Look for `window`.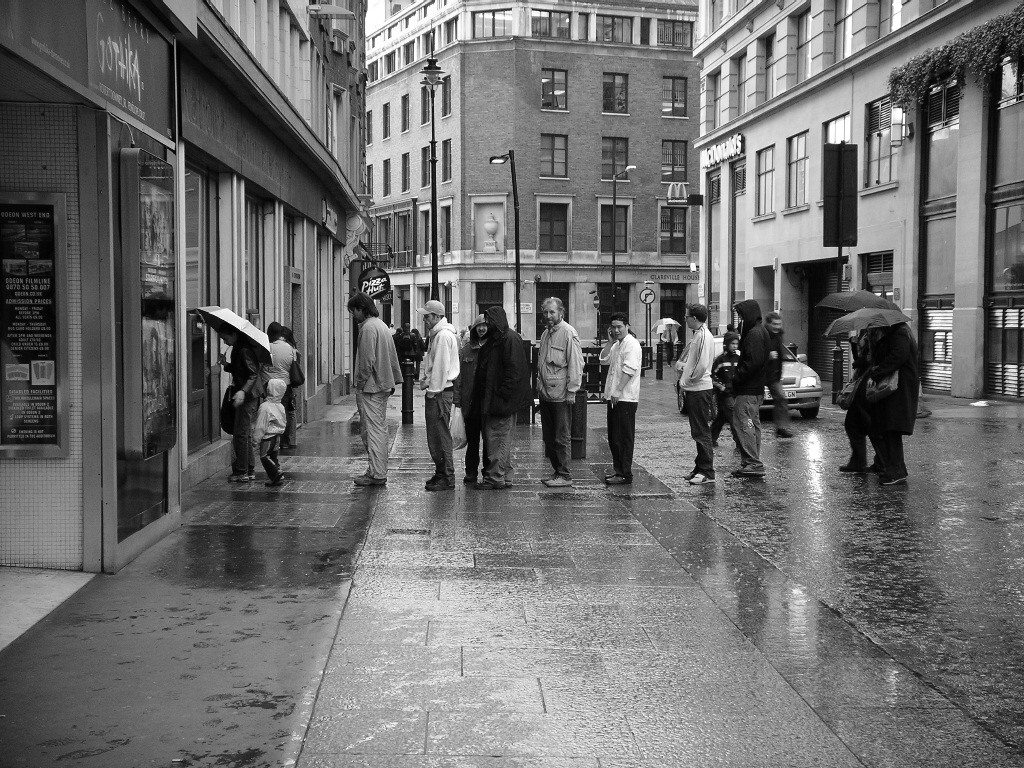
Found: bbox=(654, 132, 694, 182).
